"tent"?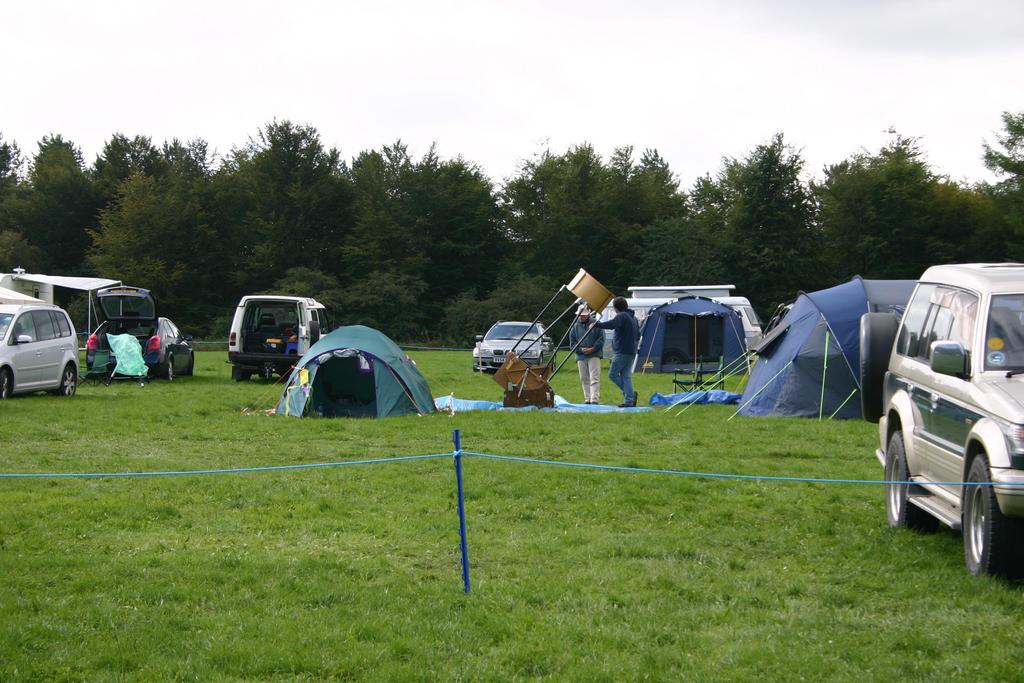
BBox(264, 325, 435, 419)
